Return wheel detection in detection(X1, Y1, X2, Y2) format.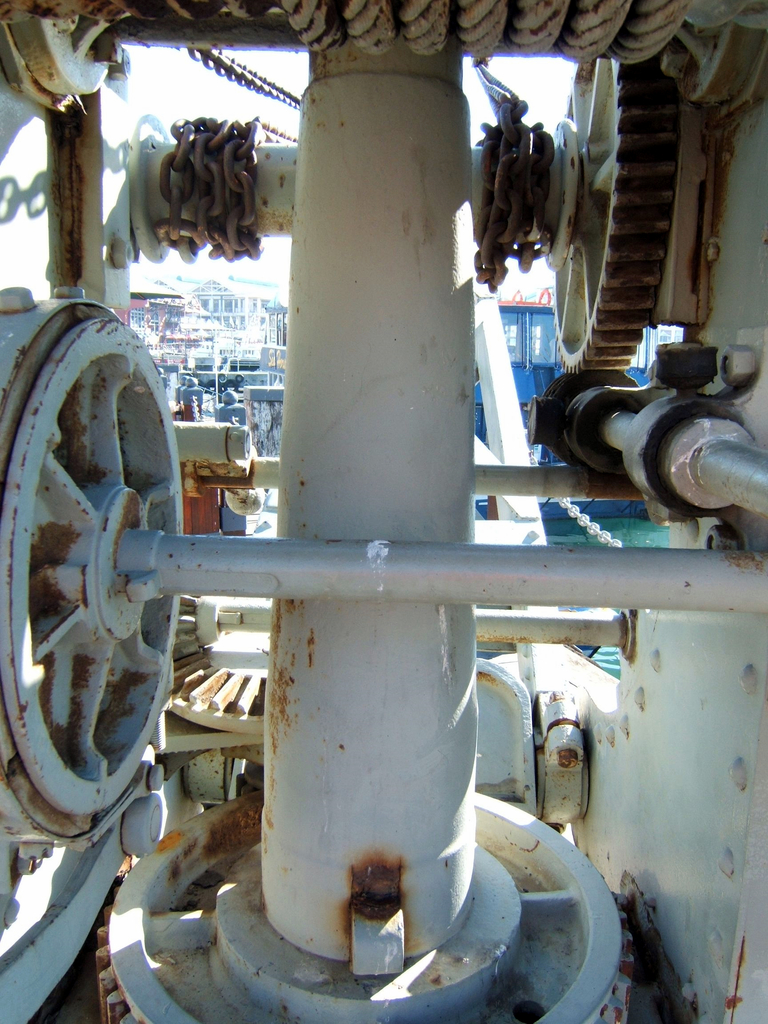
detection(0, 311, 190, 814).
